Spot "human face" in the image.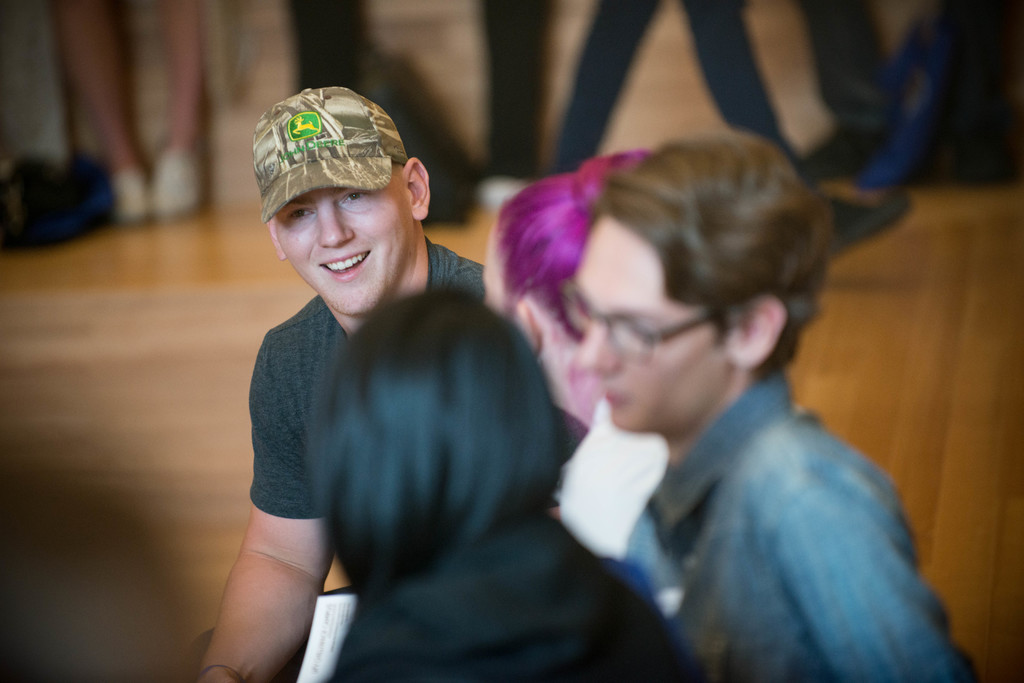
"human face" found at l=479, t=215, r=504, b=312.
